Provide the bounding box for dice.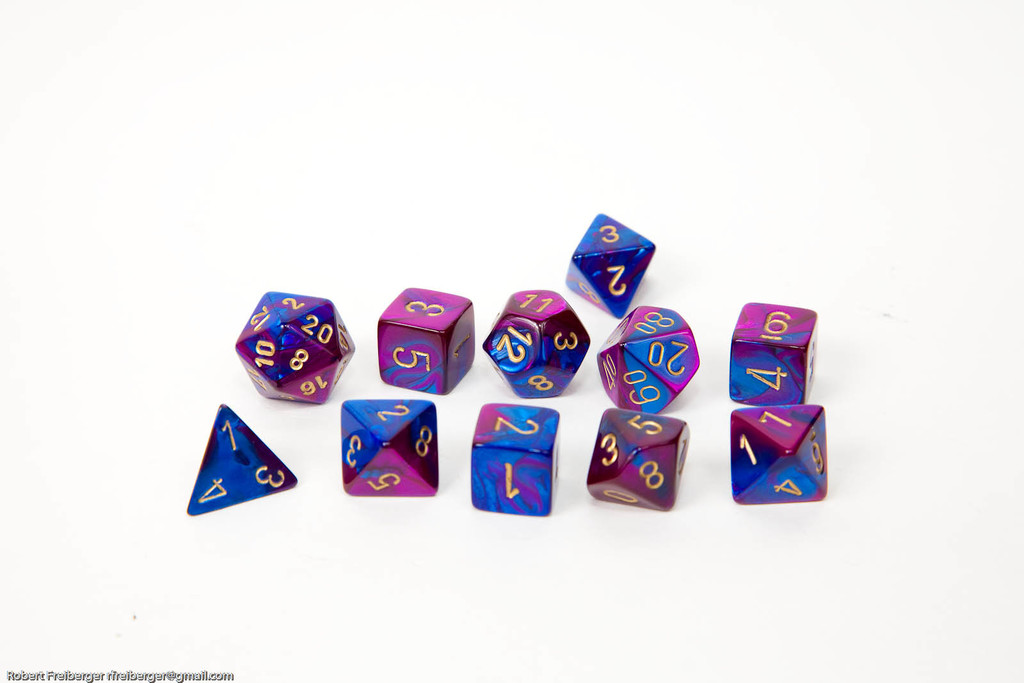
rect(585, 410, 694, 511).
